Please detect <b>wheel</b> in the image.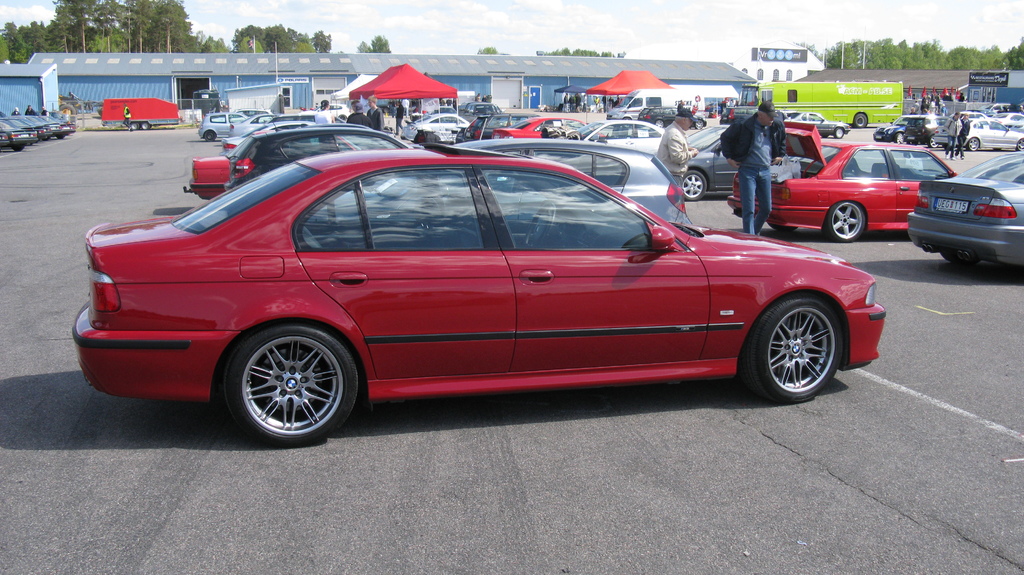
select_region(214, 318, 351, 429).
